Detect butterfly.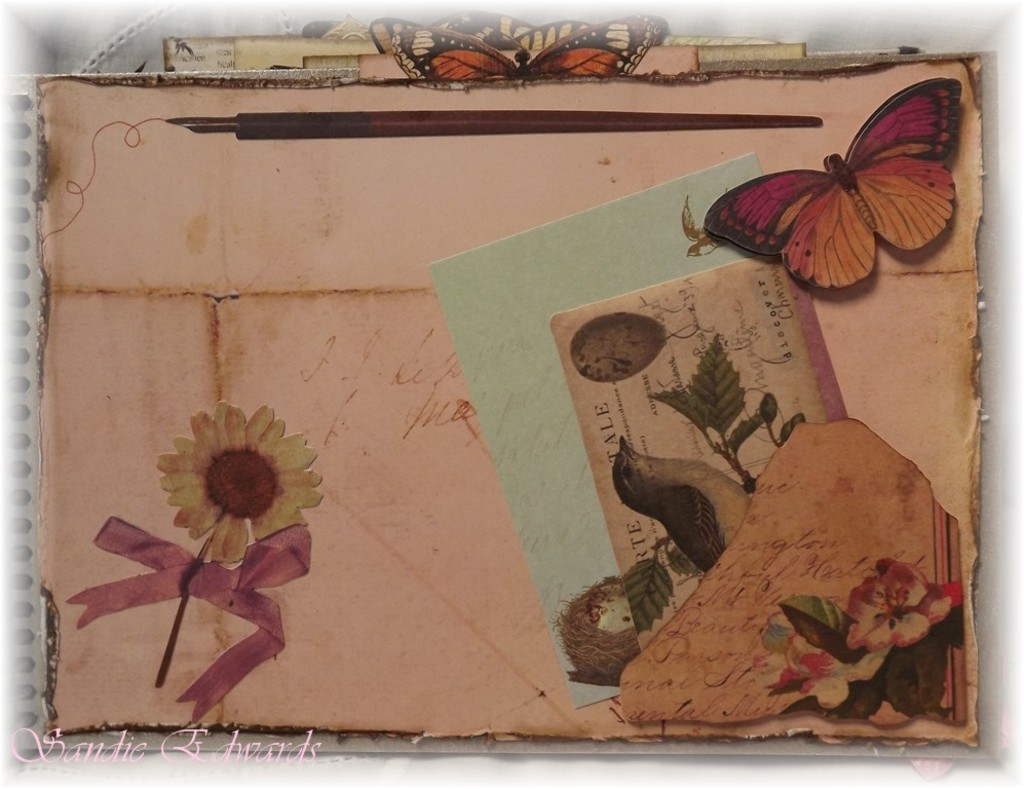
Detected at 387,8,675,79.
